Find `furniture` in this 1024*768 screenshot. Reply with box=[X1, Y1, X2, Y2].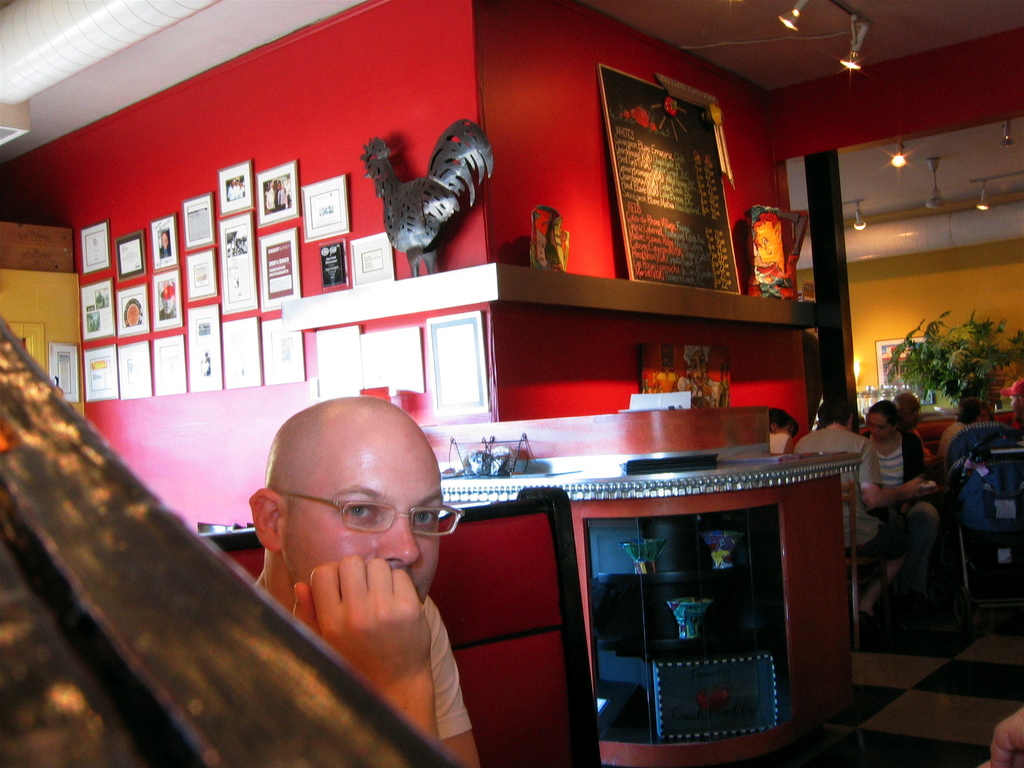
box=[864, 481, 950, 625].
